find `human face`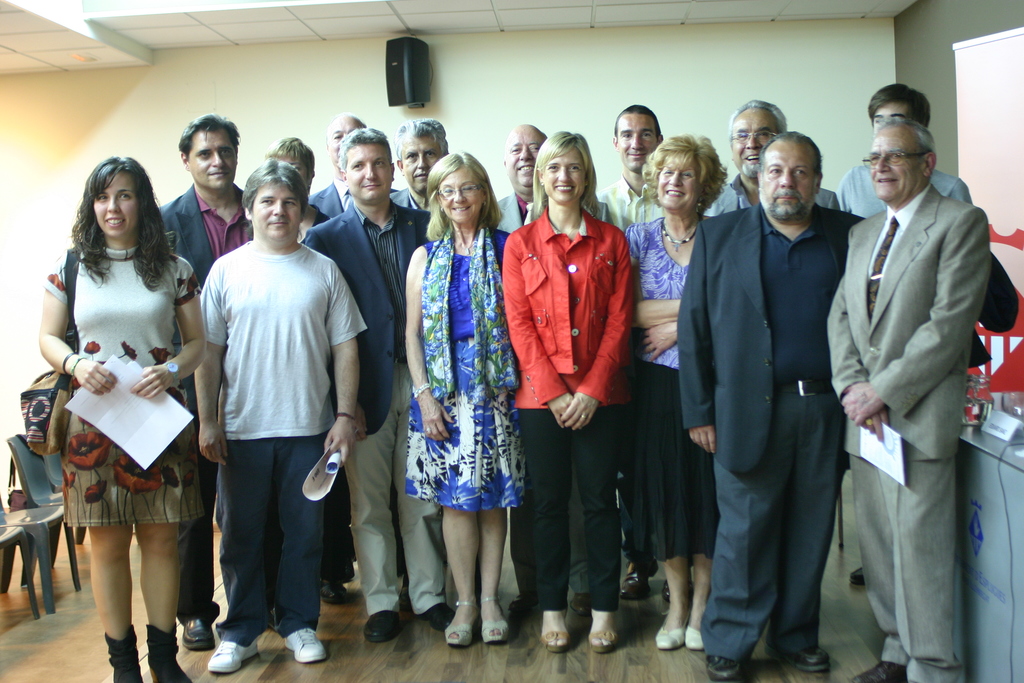
{"x1": 505, "y1": 133, "x2": 545, "y2": 185}
